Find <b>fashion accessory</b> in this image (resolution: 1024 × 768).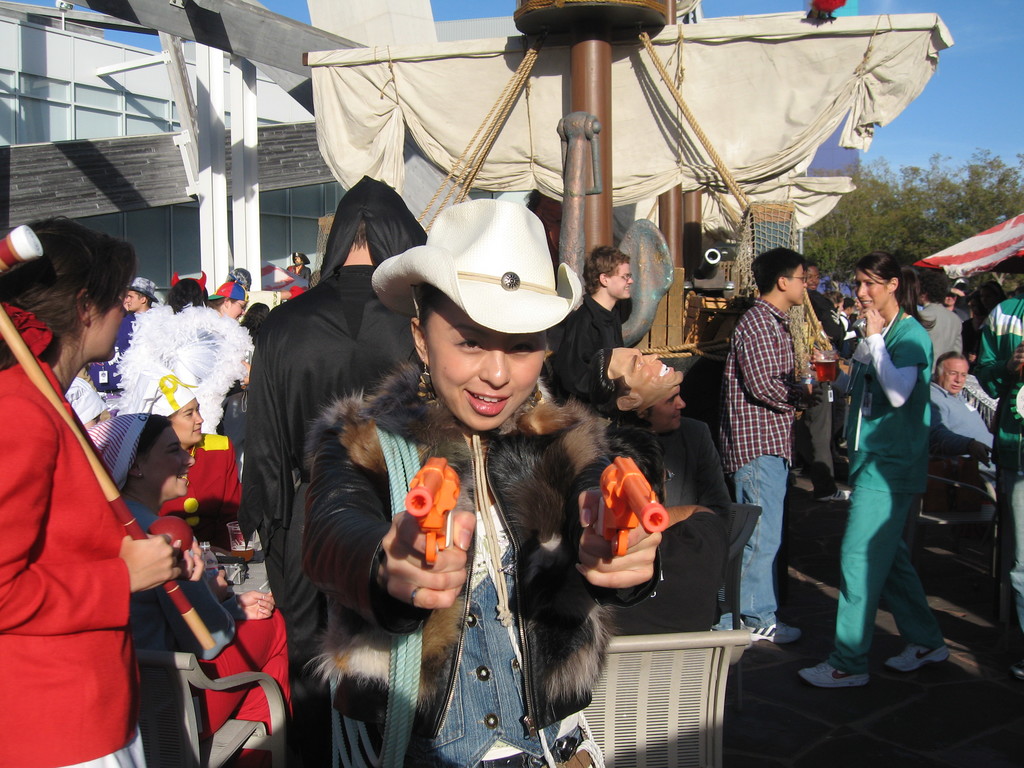
473/721/586/767.
